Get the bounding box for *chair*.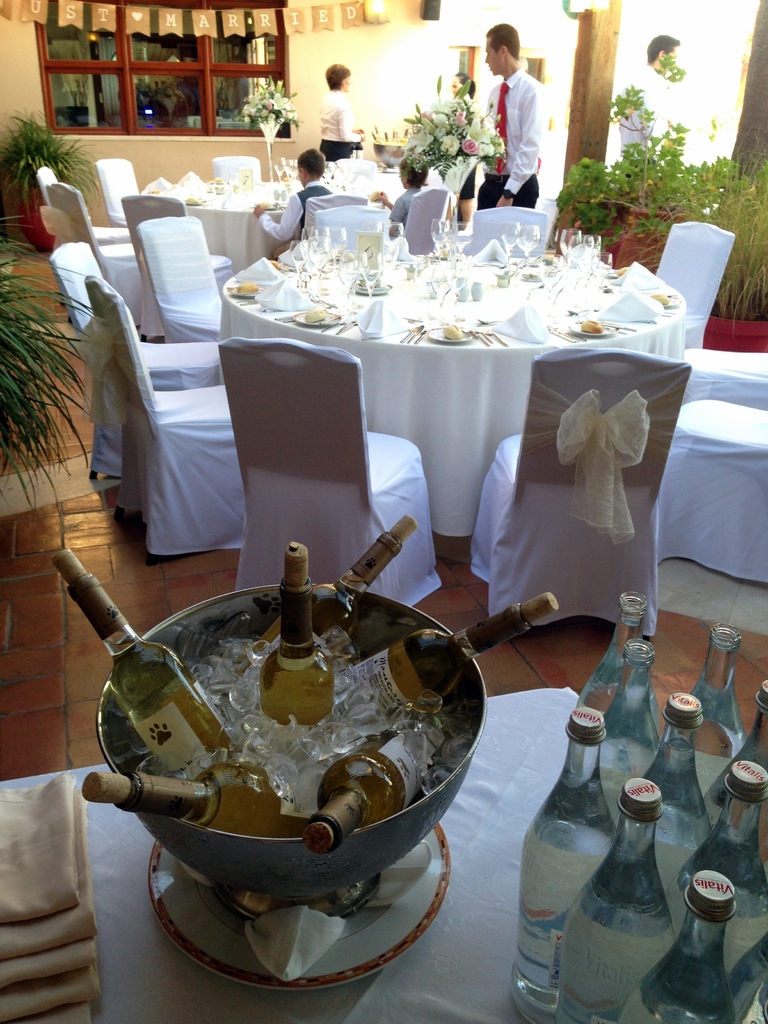
locate(207, 151, 262, 188).
